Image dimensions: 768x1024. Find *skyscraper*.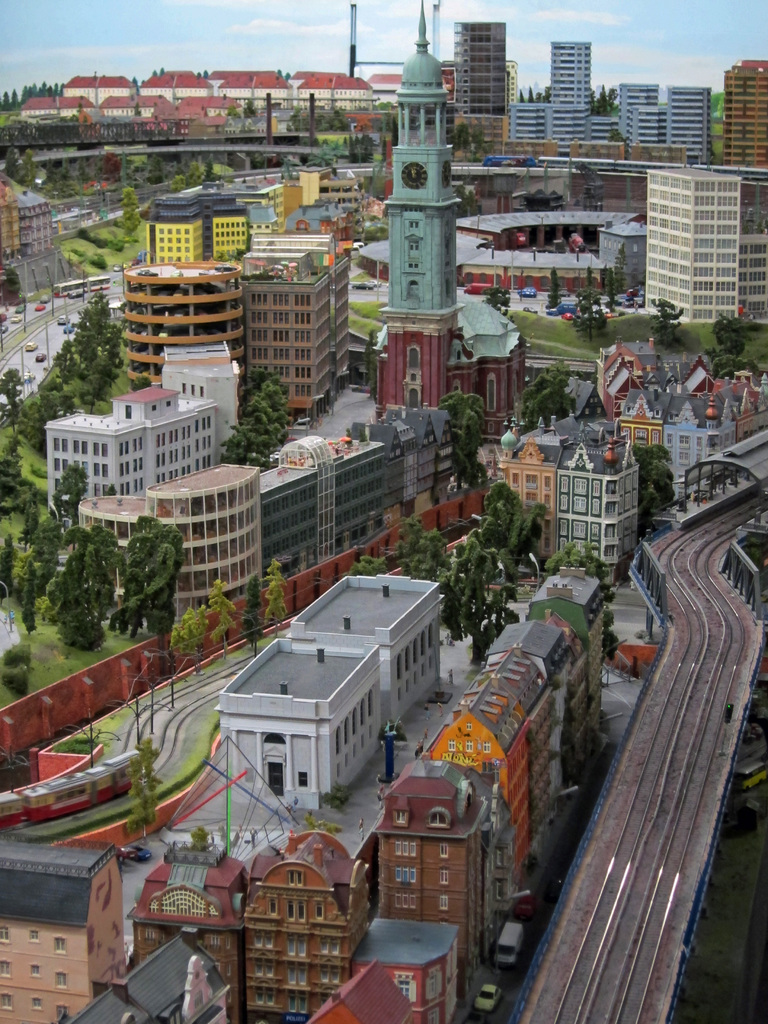
<box>547,26,592,129</box>.
